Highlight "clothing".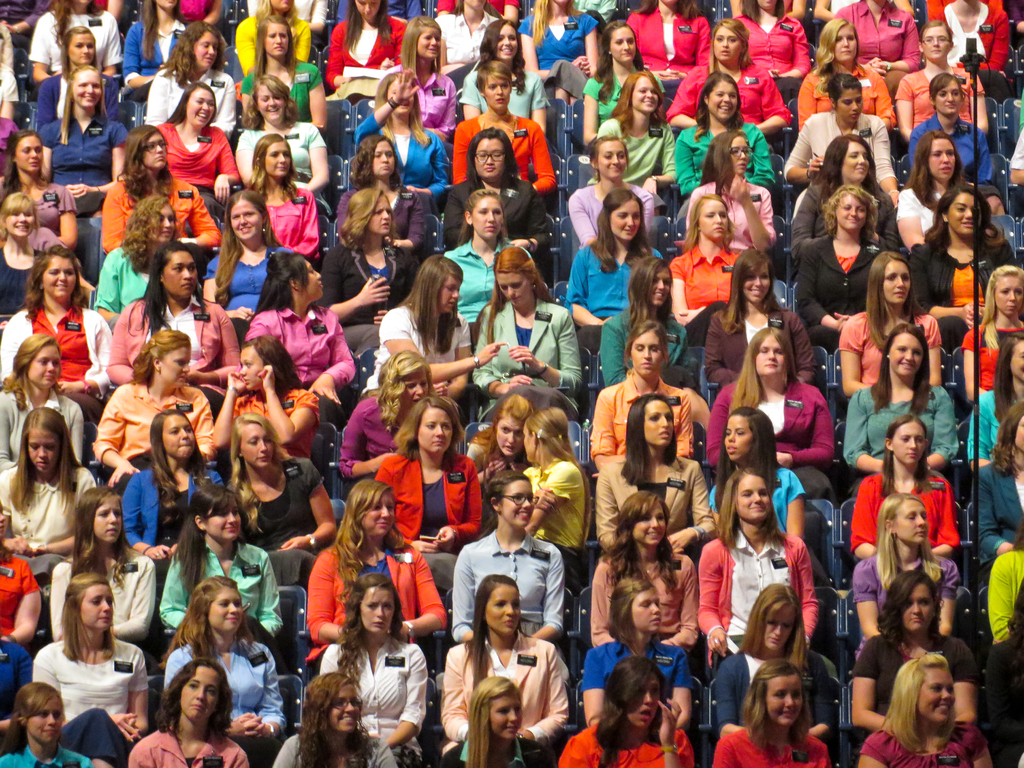
Highlighted region: bbox=(623, 15, 717, 92).
